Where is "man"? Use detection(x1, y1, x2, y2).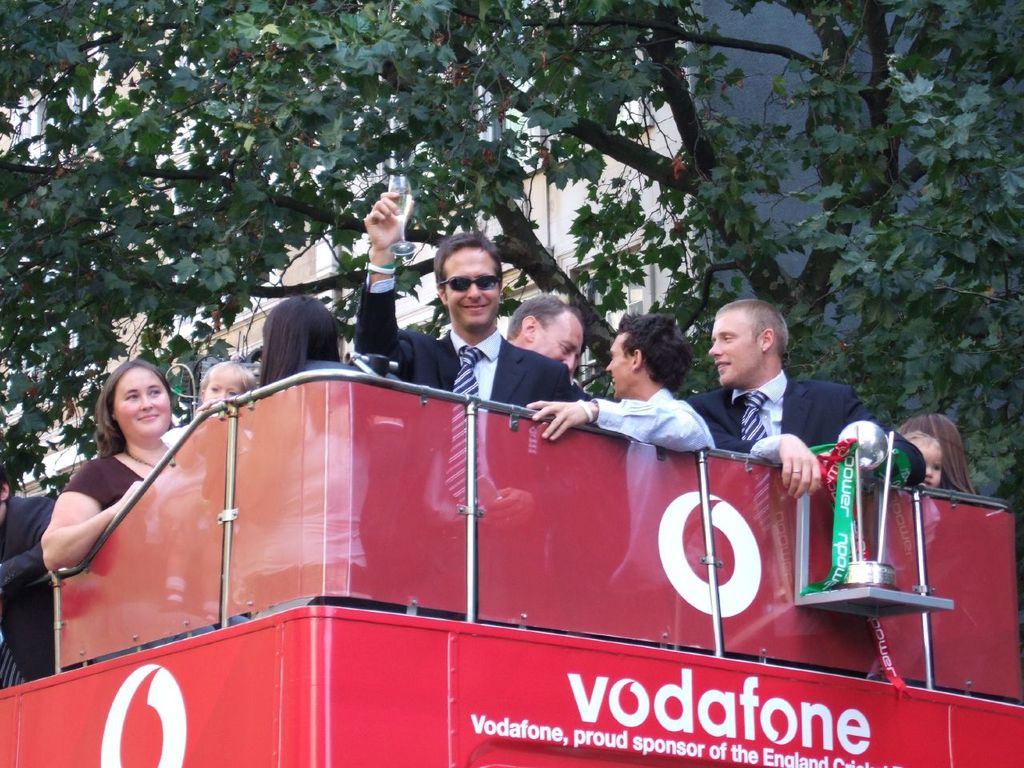
detection(517, 307, 721, 650).
